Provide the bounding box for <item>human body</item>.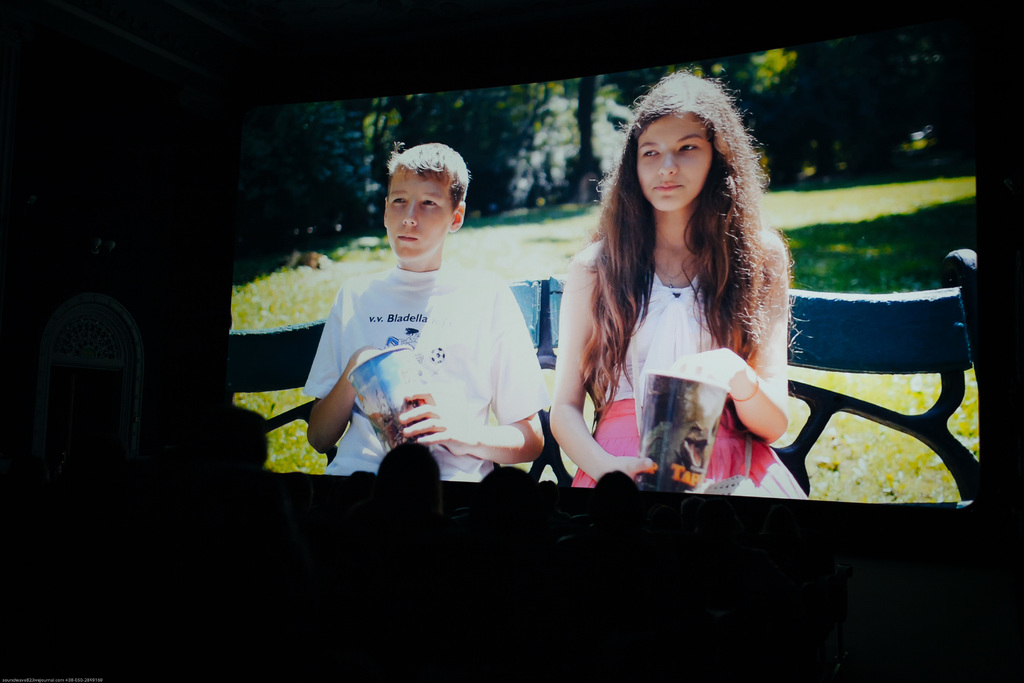
locate(553, 83, 811, 523).
